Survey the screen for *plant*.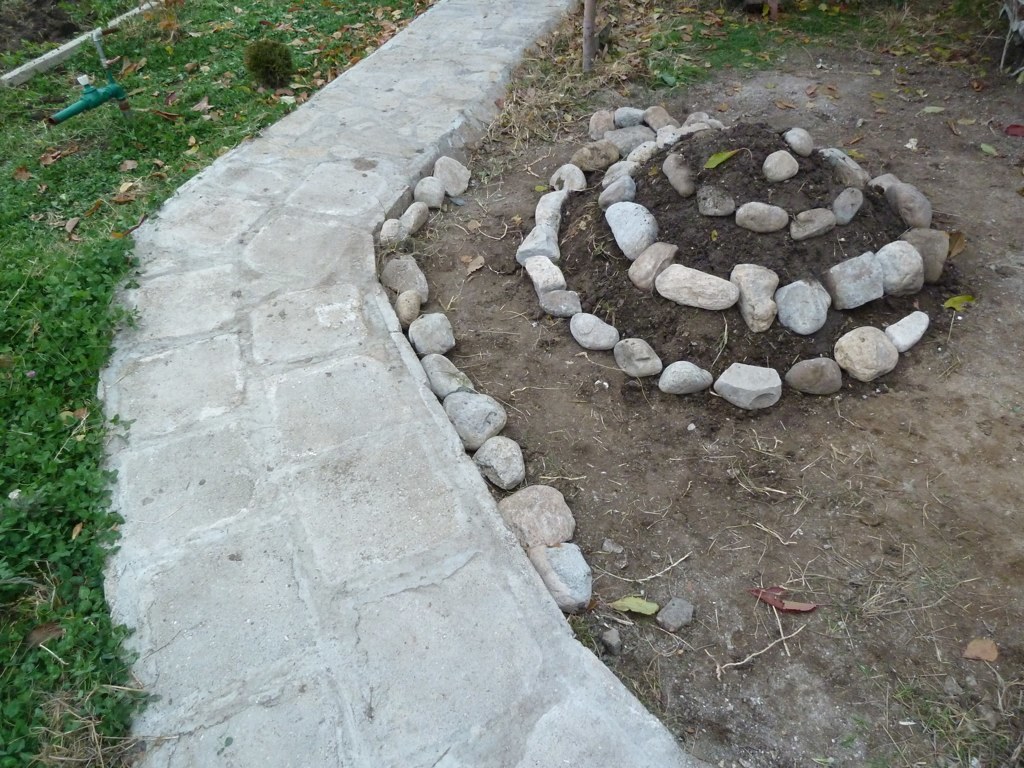
Survey found: (0,0,432,767).
